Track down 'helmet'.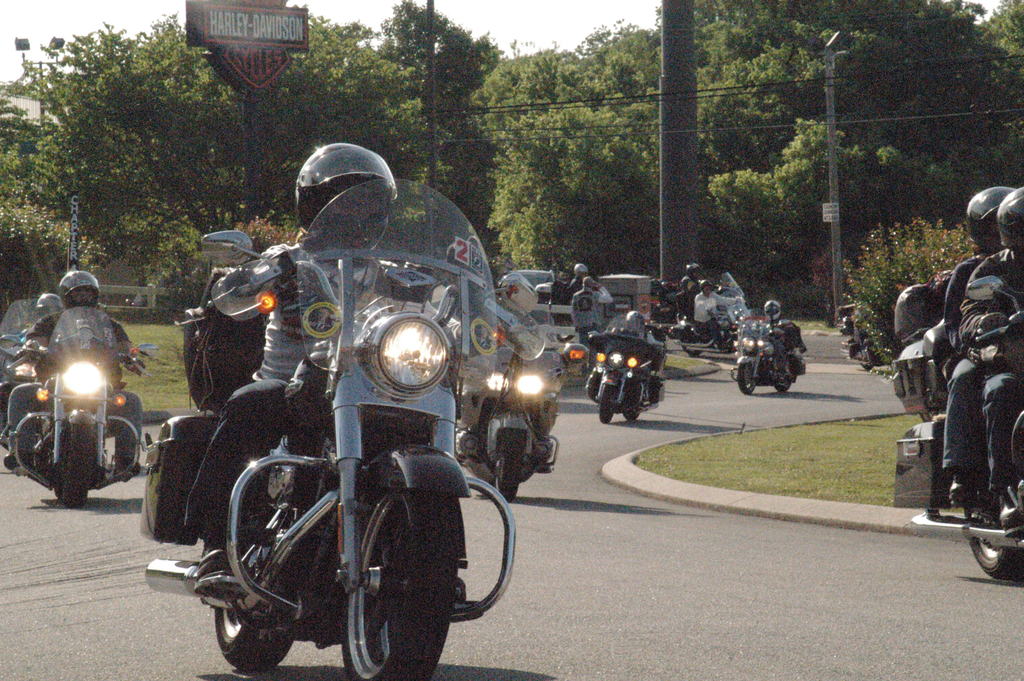
Tracked to locate(993, 185, 1023, 252).
